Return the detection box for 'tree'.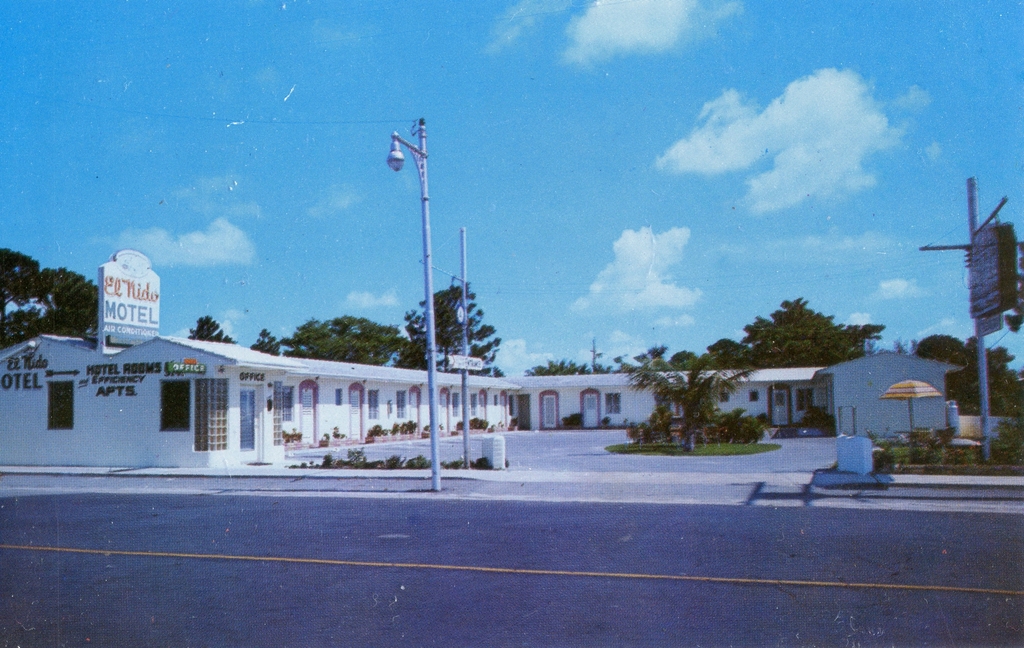
BBox(282, 307, 406, 363).
